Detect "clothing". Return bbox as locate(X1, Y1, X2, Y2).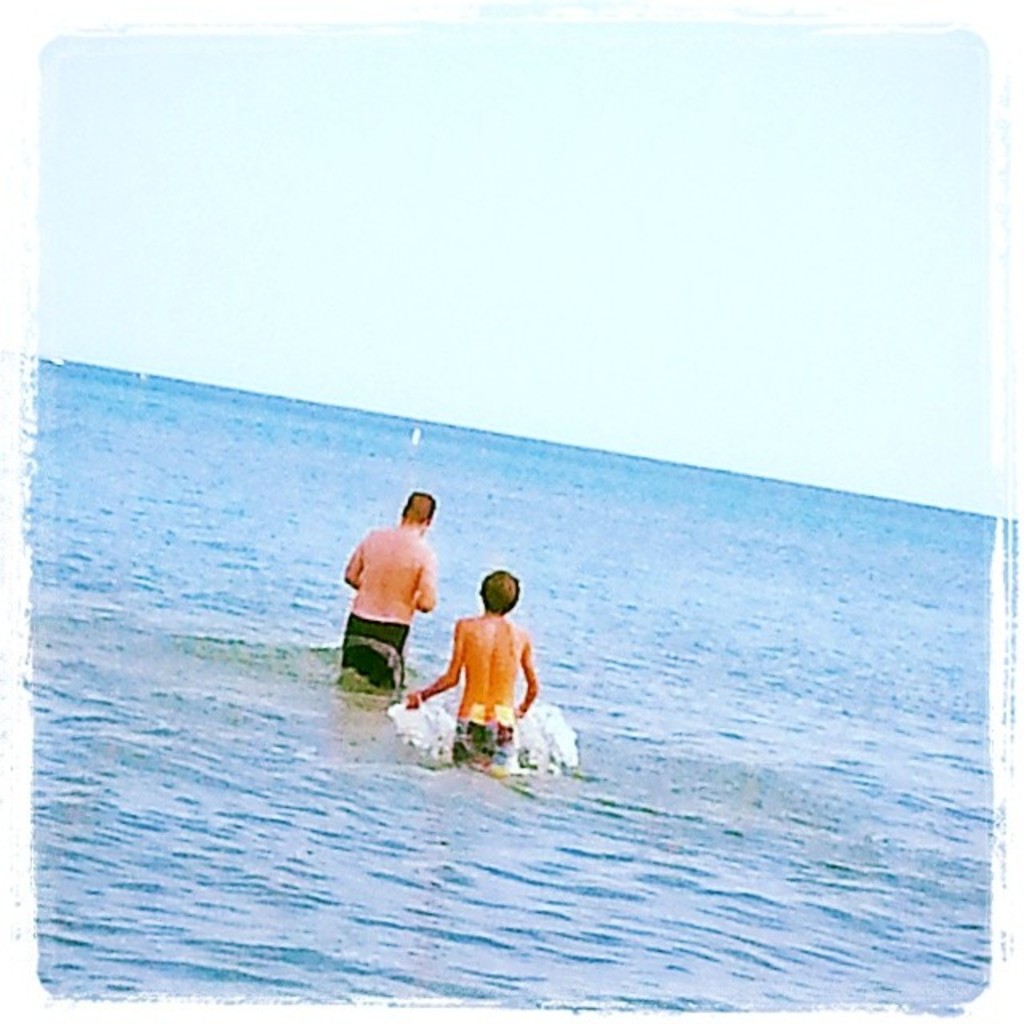
locate(446, 707, 514, 766).
